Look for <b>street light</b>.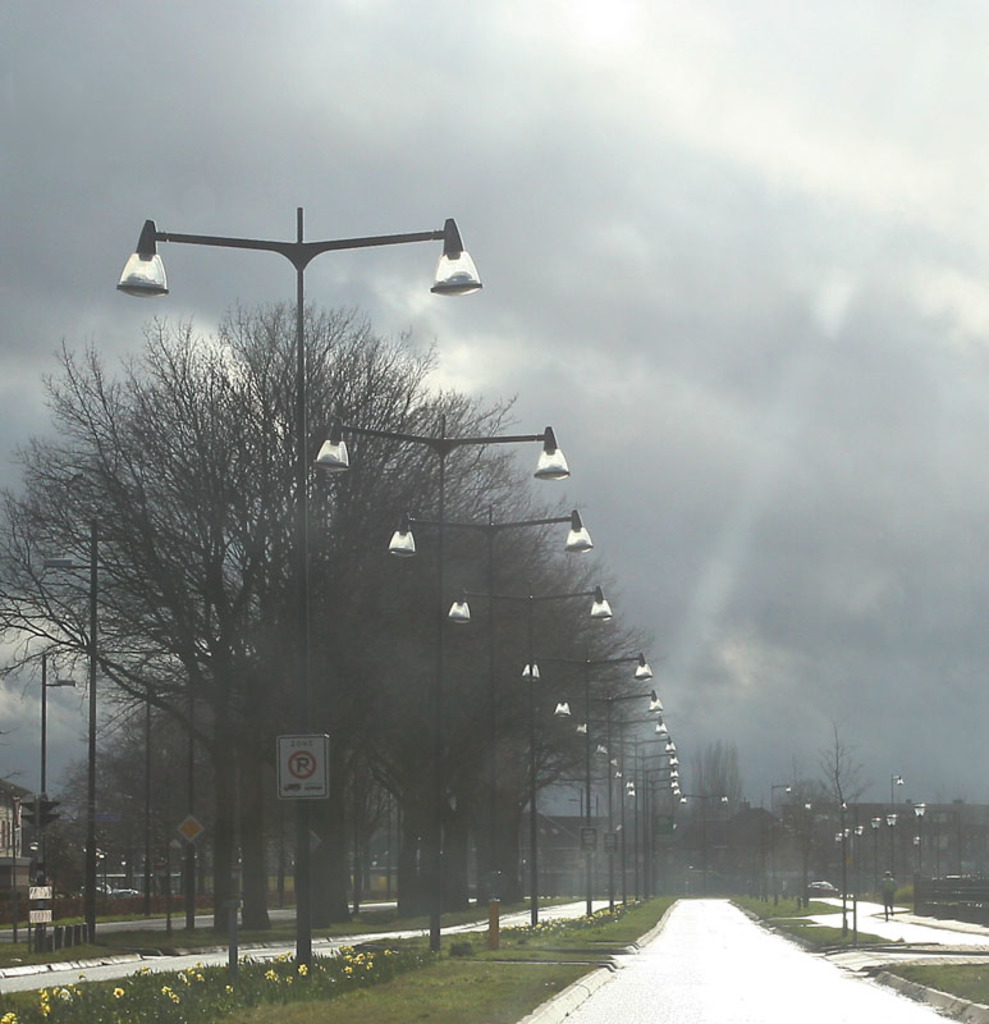
Found: [842, 824, 856, 888].
